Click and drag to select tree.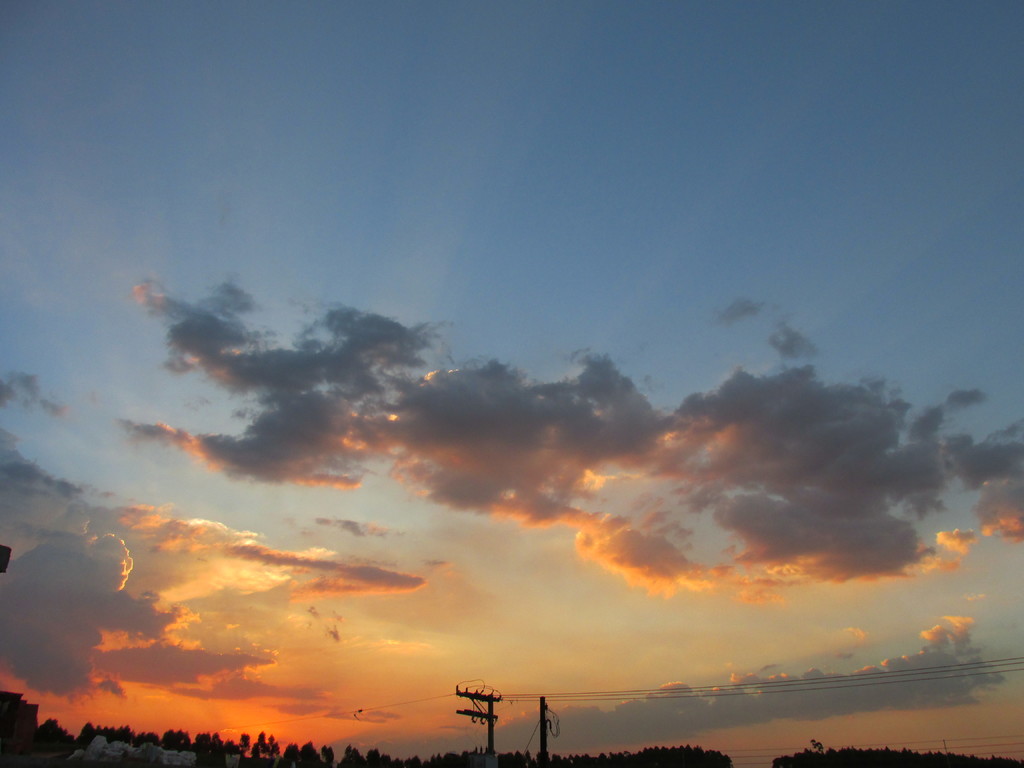
Selection: <region>252, 726, 280, 767</region>.
